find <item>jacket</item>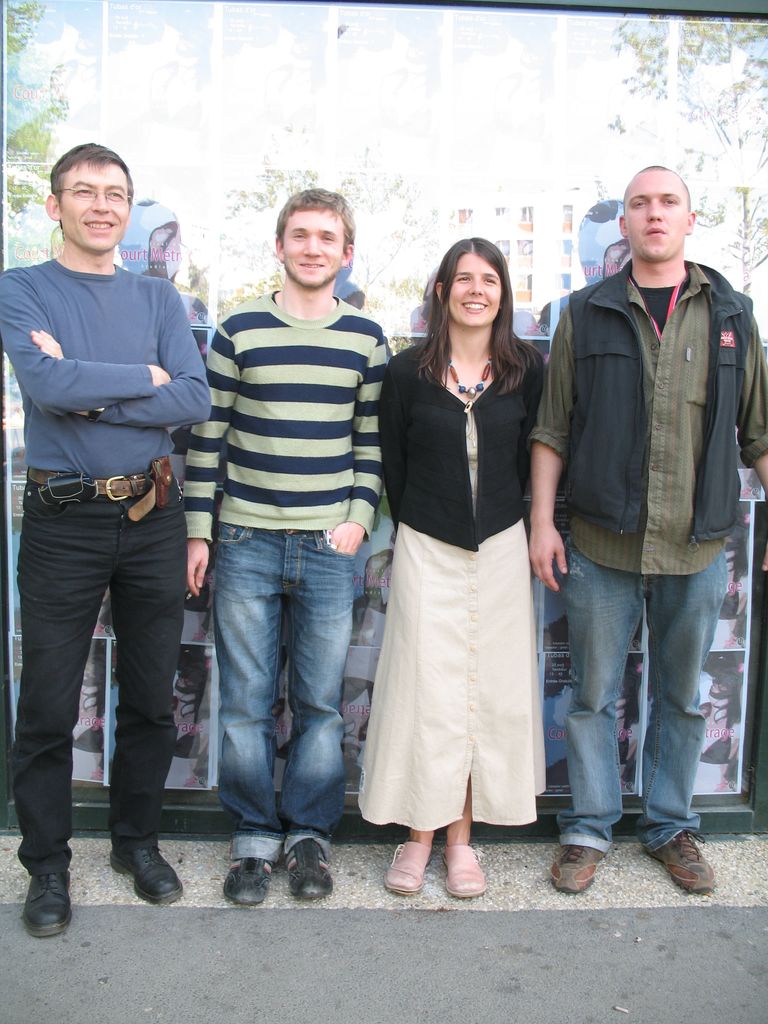
detection(563, 253, 756, 548)
